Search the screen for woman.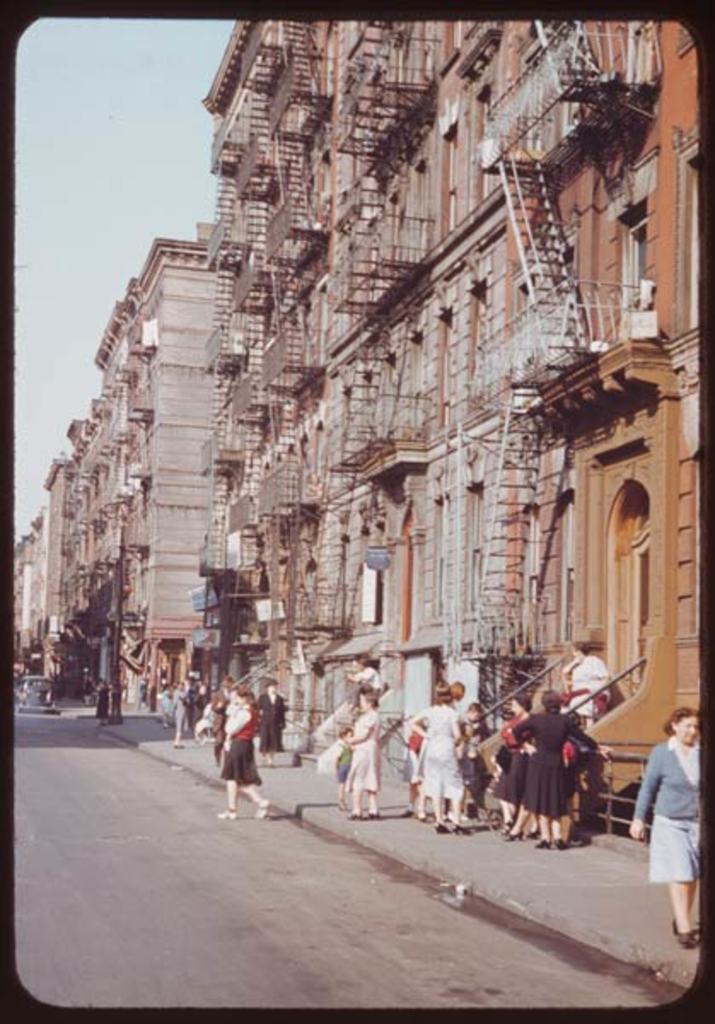
Found at box=[403, 678, 469, 840].
